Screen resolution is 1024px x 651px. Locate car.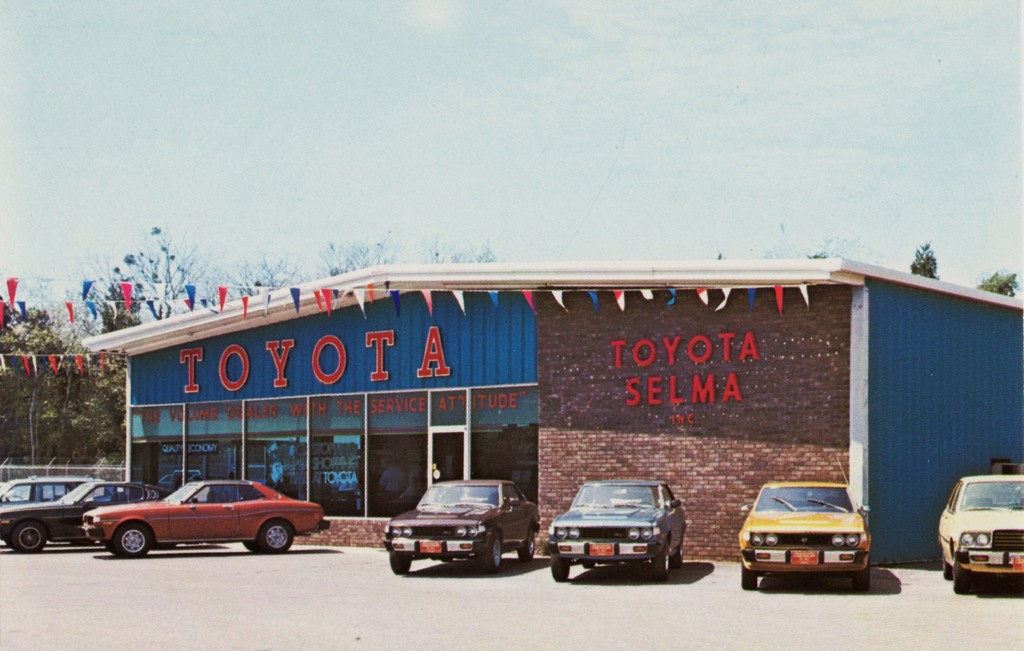
pyautogui.locateOnScreen(543, 474, 693, 586).
